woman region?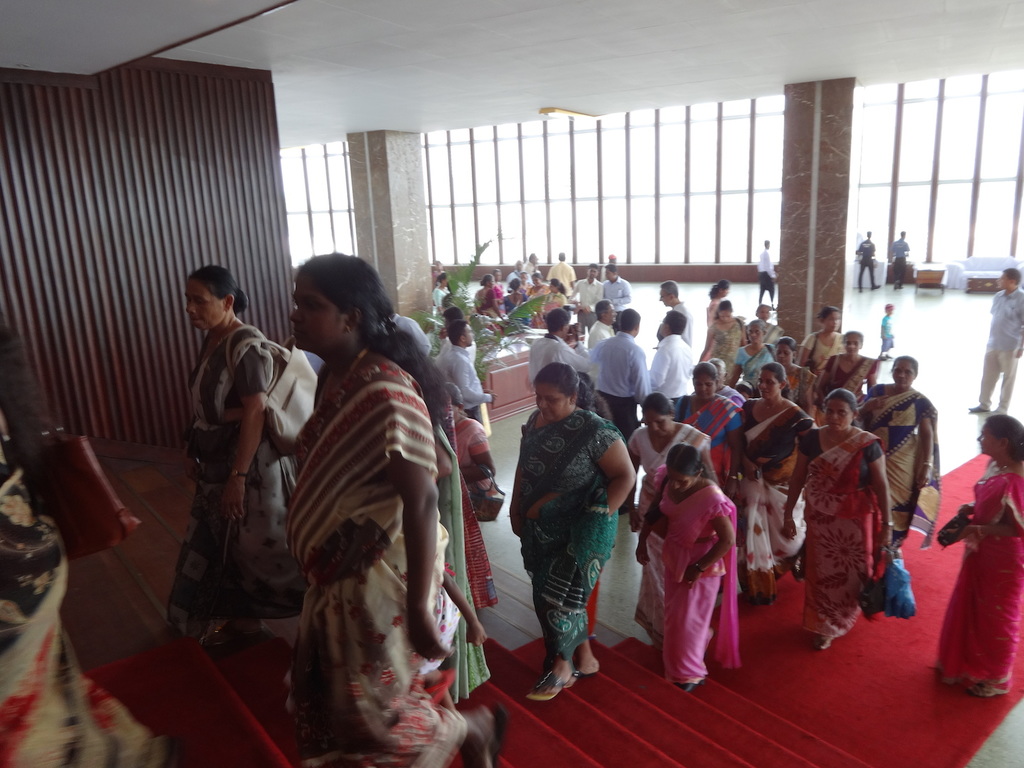
pyautogui.locateOnScreen(779, 391, 892, 652)
